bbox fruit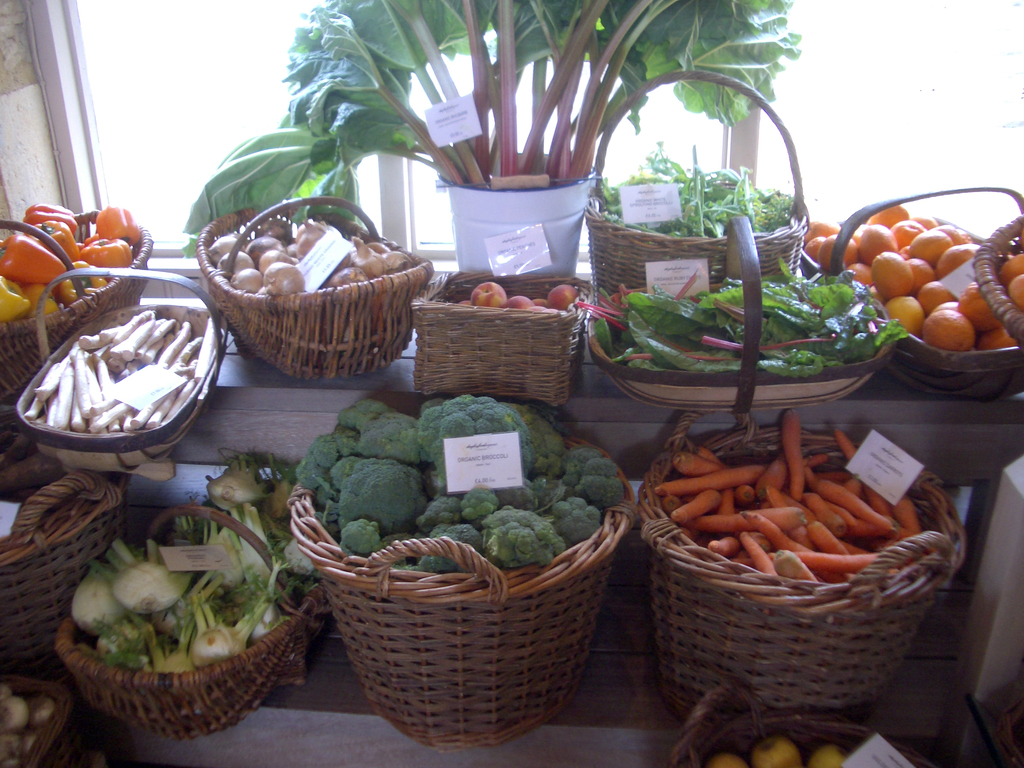
{"left": 1000, "top": 252, "right": 1023, "bottom": 289}
